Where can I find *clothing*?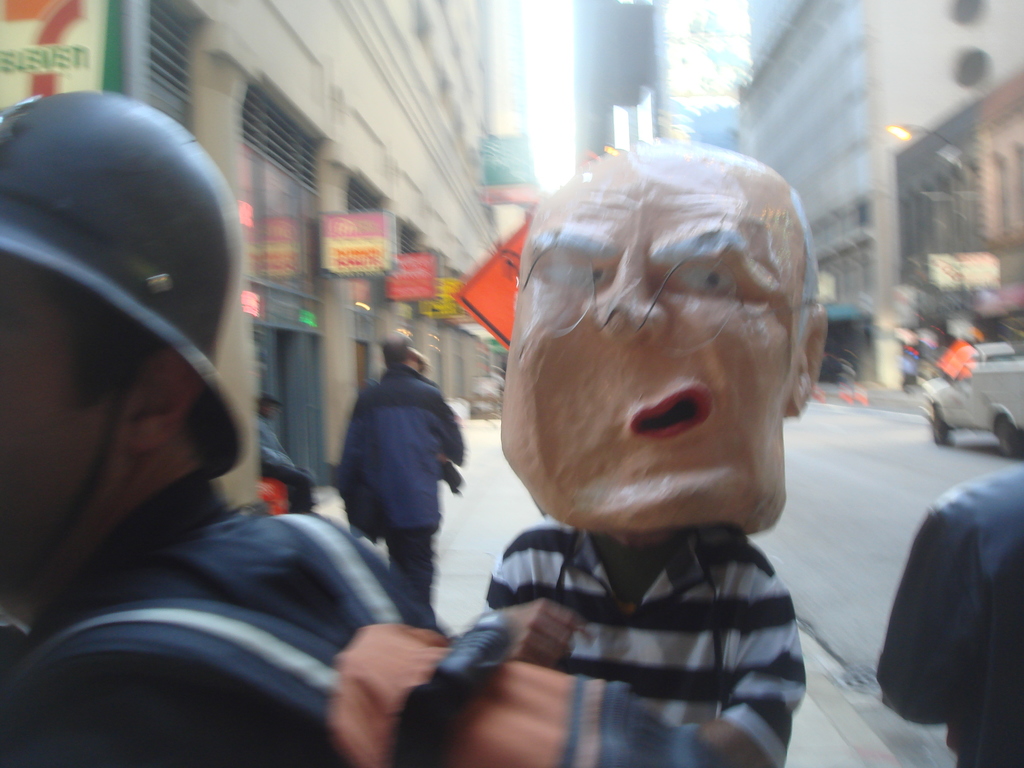
You can find it at <box>330,349,468,620</box>.
